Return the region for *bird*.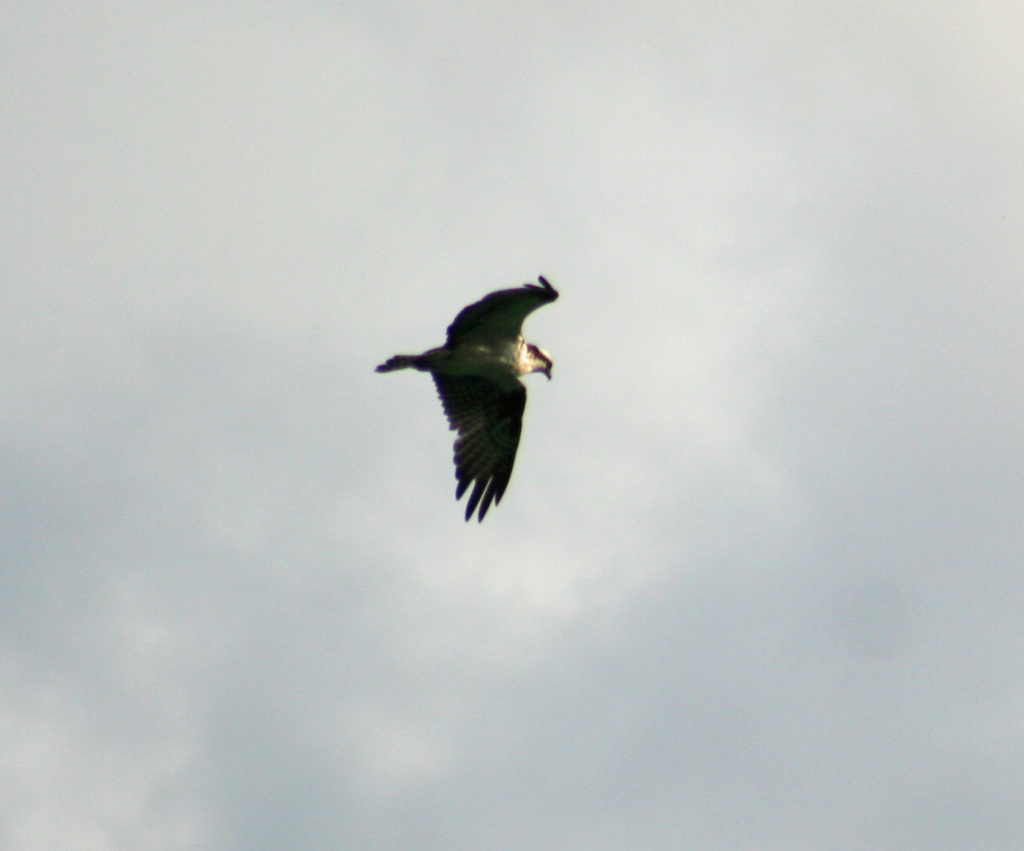
<box>372,272,560,524</box>.
